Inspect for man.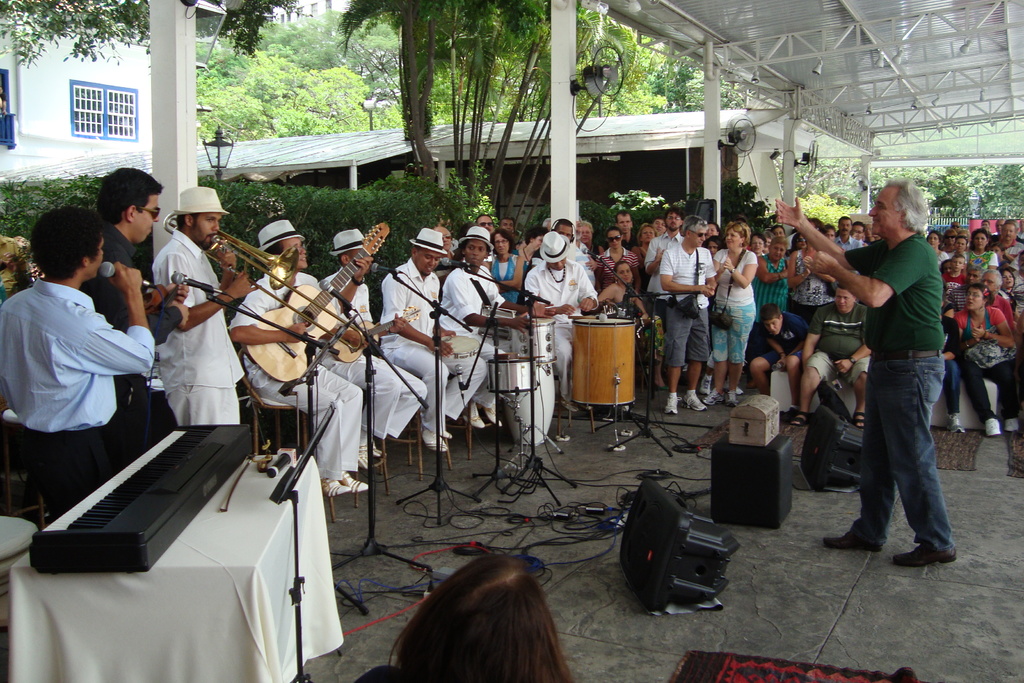
Inspection: l=607, t=211, r=646, b=241.
